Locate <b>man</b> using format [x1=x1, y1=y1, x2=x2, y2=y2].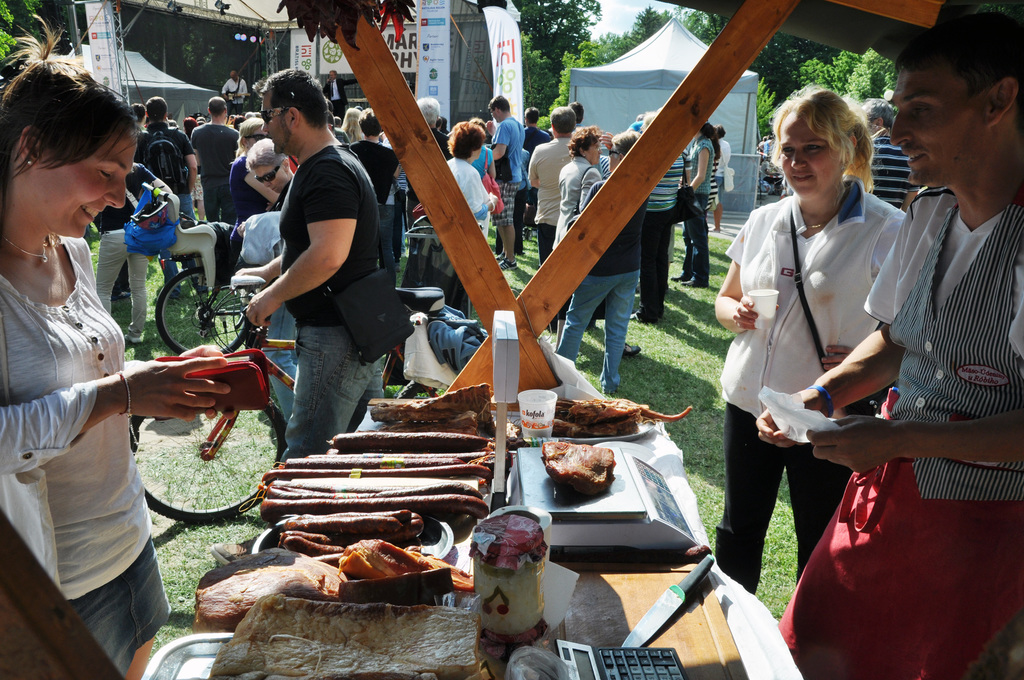
[x1=828, y1=28, x2=1008, y2=679].
